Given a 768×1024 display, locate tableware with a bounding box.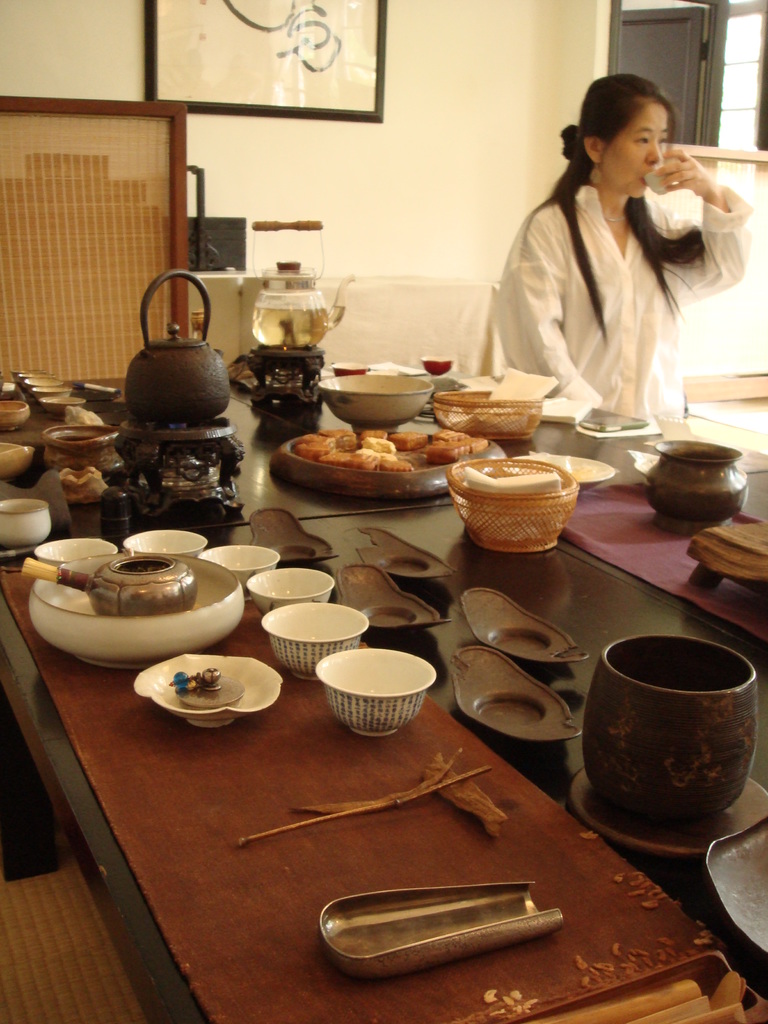
Located: [x1=335, y1=561, x2=443, y2=631].
